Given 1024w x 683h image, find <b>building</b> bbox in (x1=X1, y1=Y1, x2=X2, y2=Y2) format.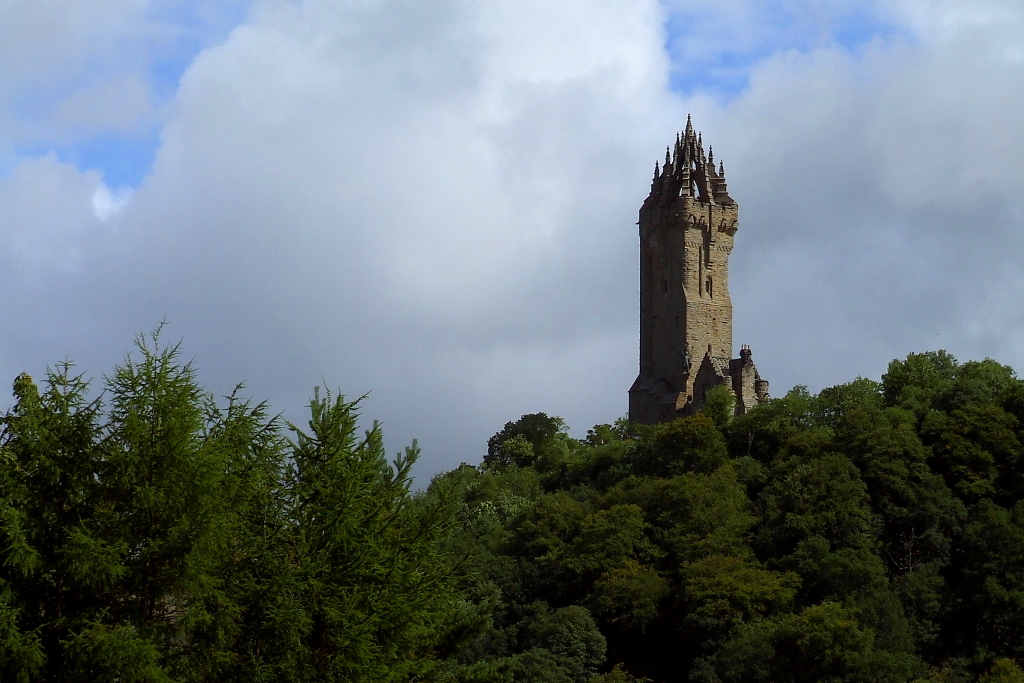
(x1=629, y1=110, x2=772, y2=445).
